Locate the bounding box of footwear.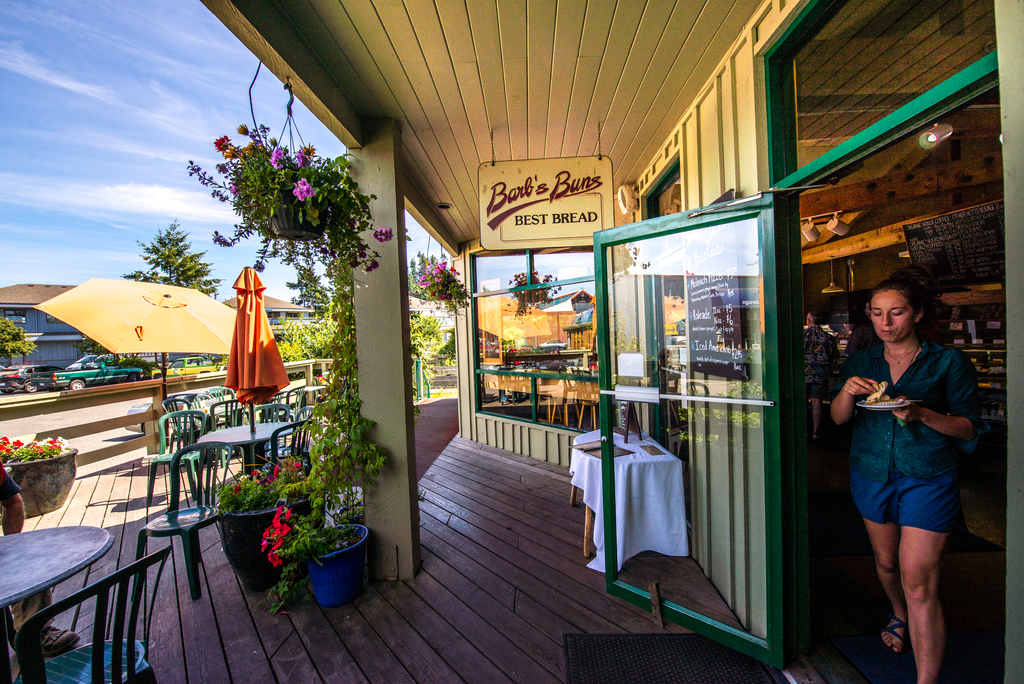
Bounding box: <bbox>38, 625, 83, 656</bbox>.
